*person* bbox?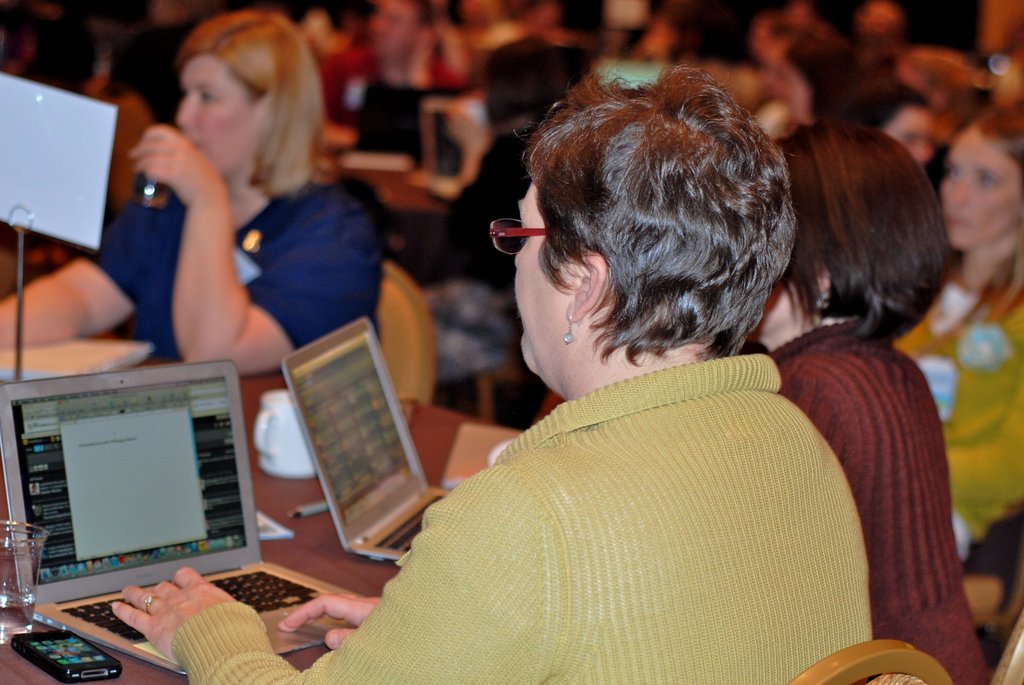
box(744, 118, 996, 684)
